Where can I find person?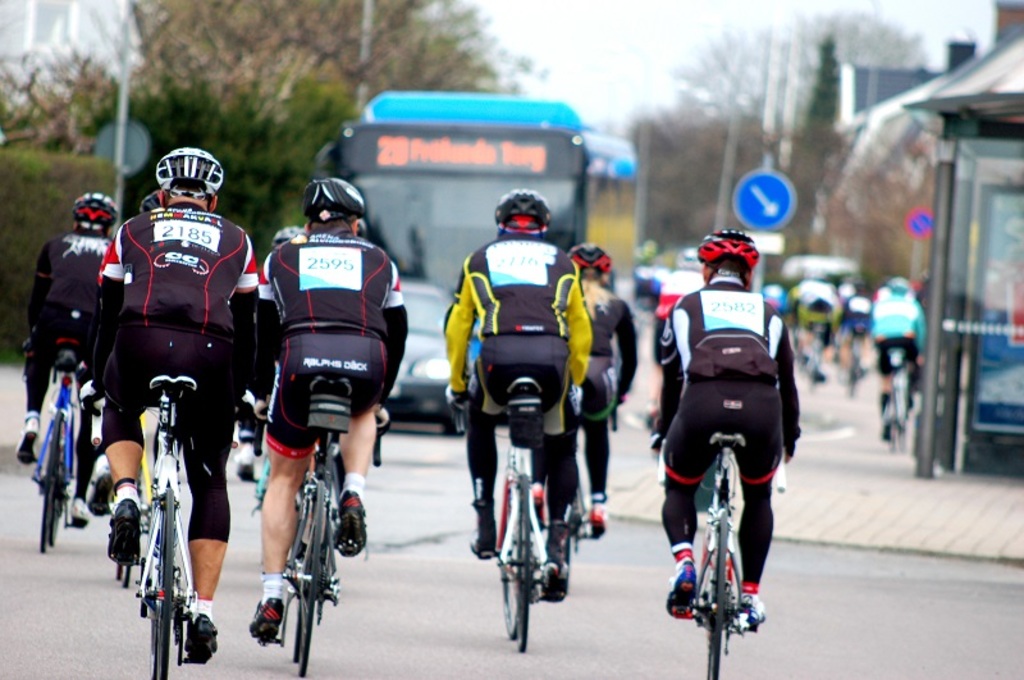
You can find it at bbox(865, 273, 929, 442).
